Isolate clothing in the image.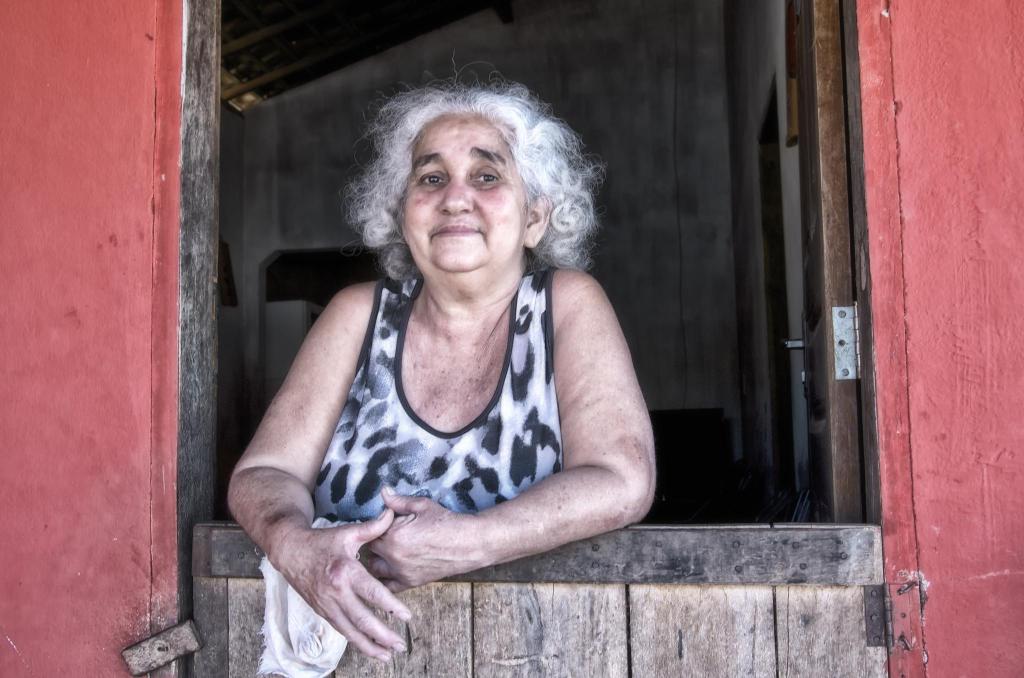
Isolated region: x1=312 y1=262 x2=561 y2=513.
